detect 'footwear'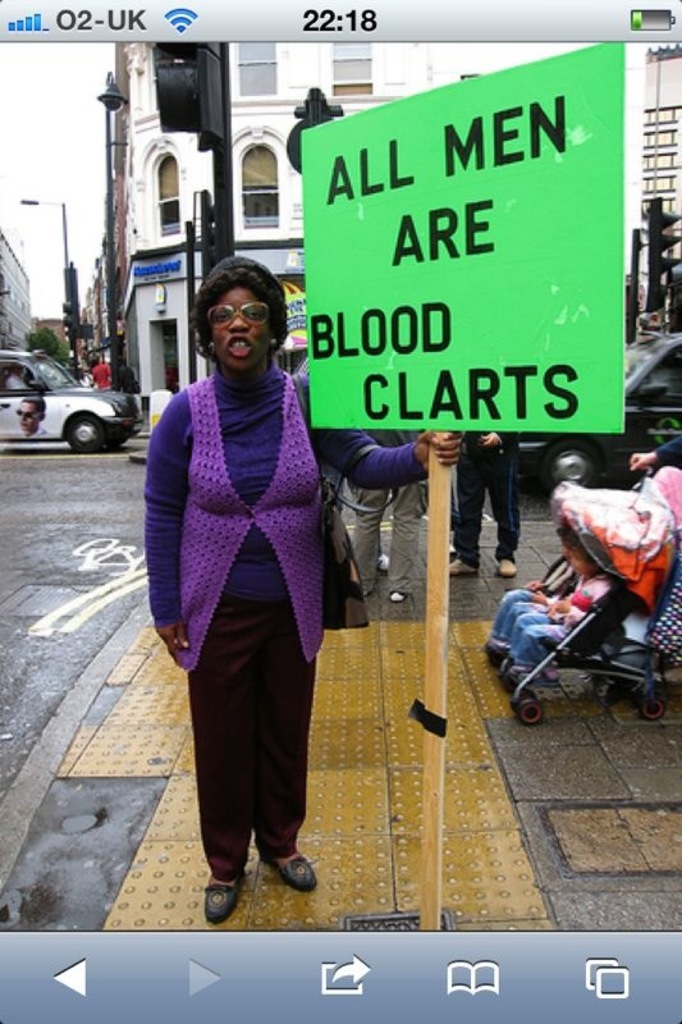
488,640,512,652
